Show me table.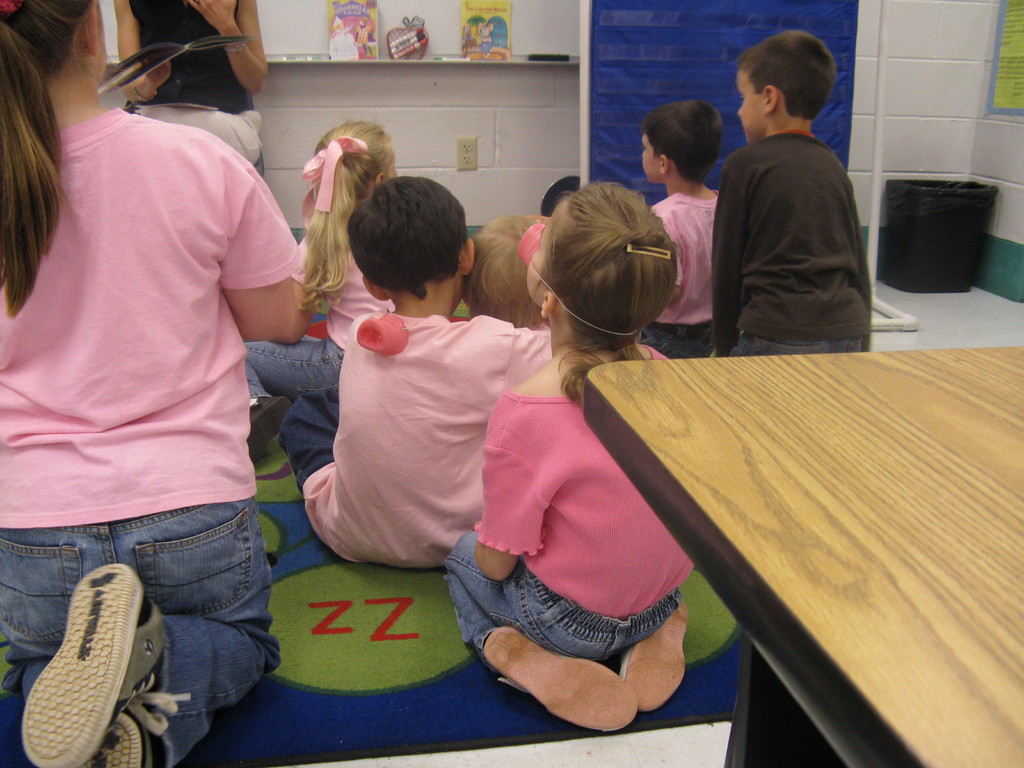
table is here: select_region(534, 209, 1023, 767).
